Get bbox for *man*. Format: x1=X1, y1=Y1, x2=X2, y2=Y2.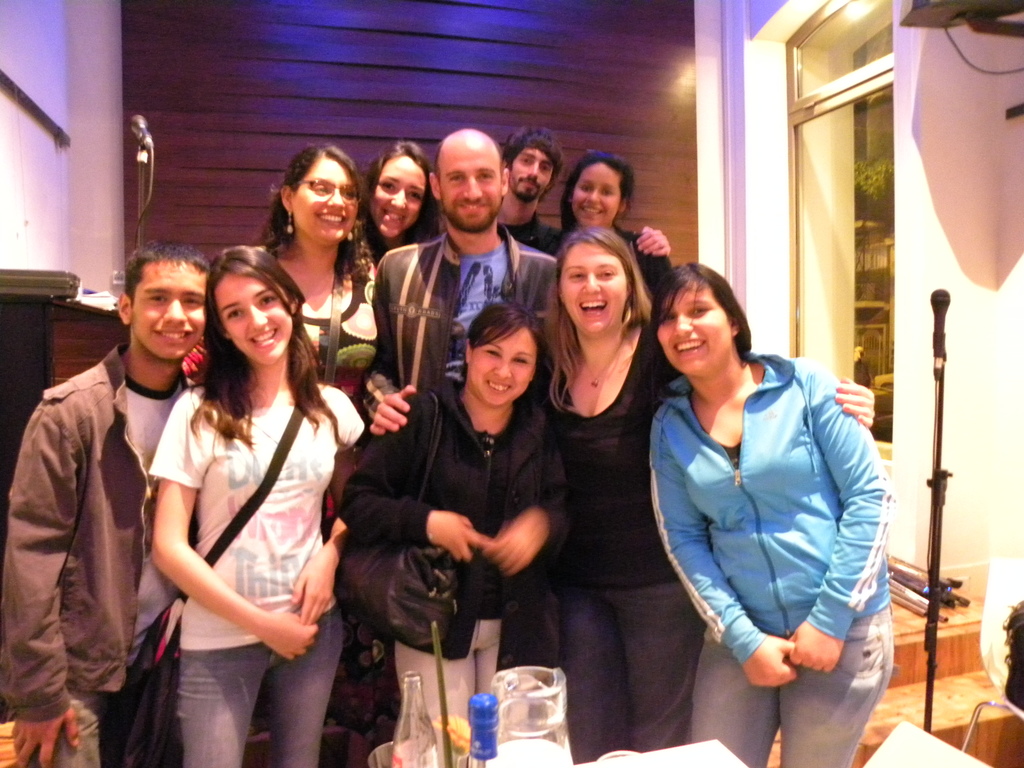
x1=10, y1=232, x2=215, y2=757.
